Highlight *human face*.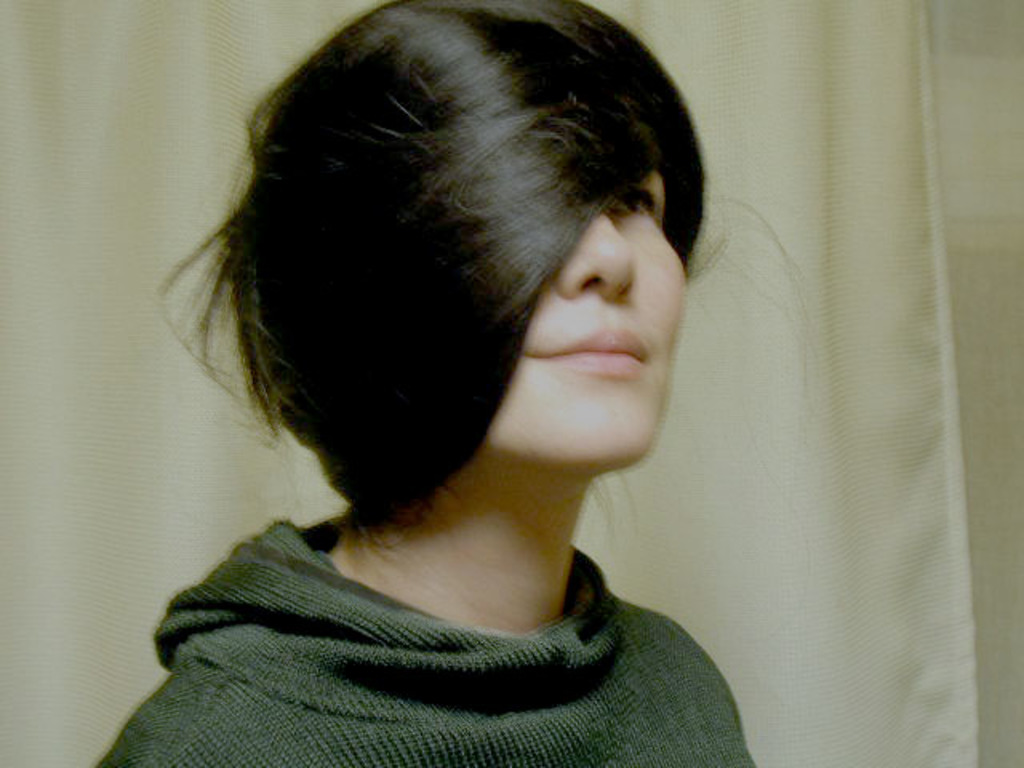
Highlighted region: (left=488, top=174, right=693, bottom=466).
